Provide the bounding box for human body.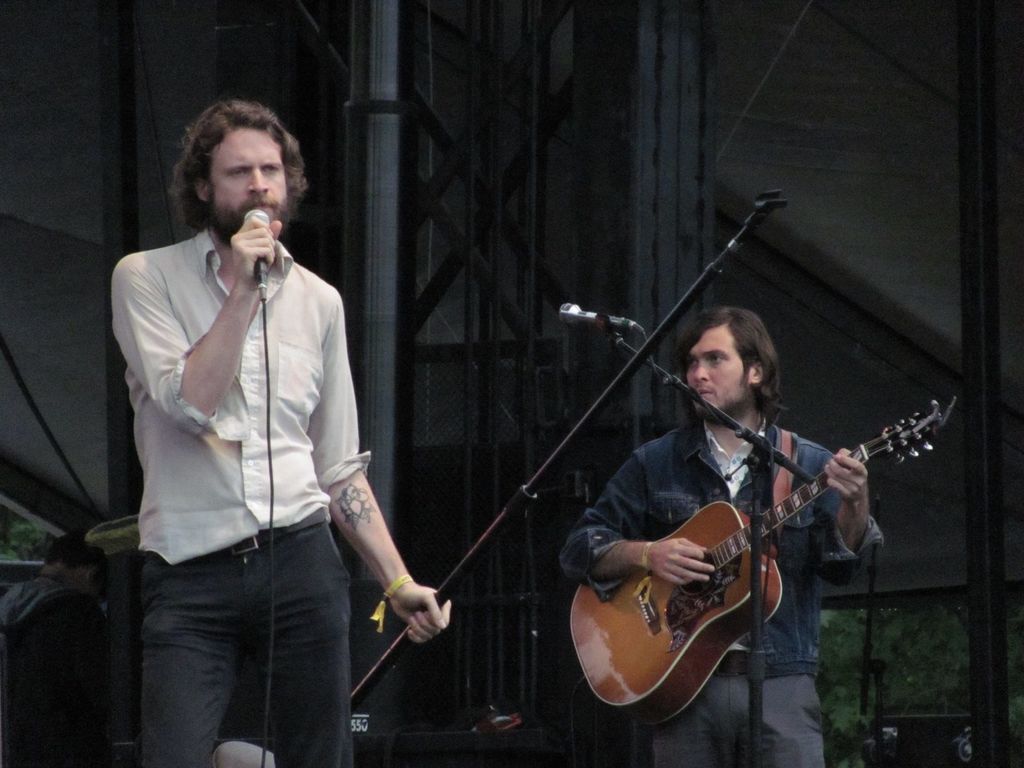
(95, 138, 408, 757).
